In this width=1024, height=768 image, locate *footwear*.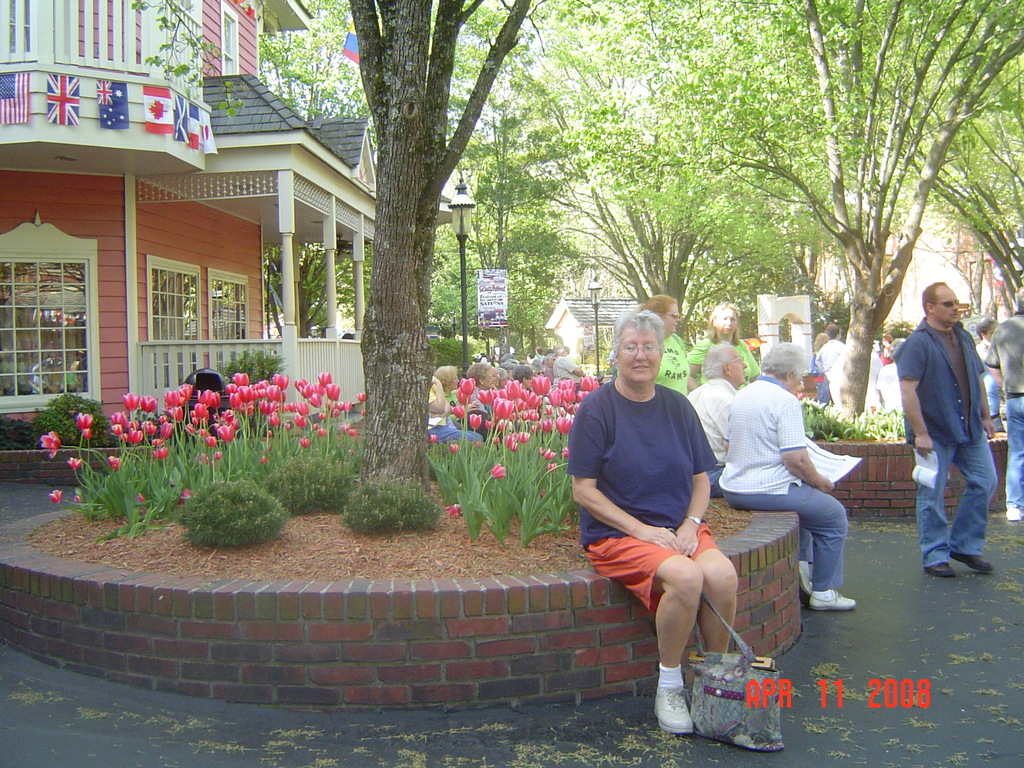
Bounding box: (x1=948, y1=550, x2=995, y2=575).
